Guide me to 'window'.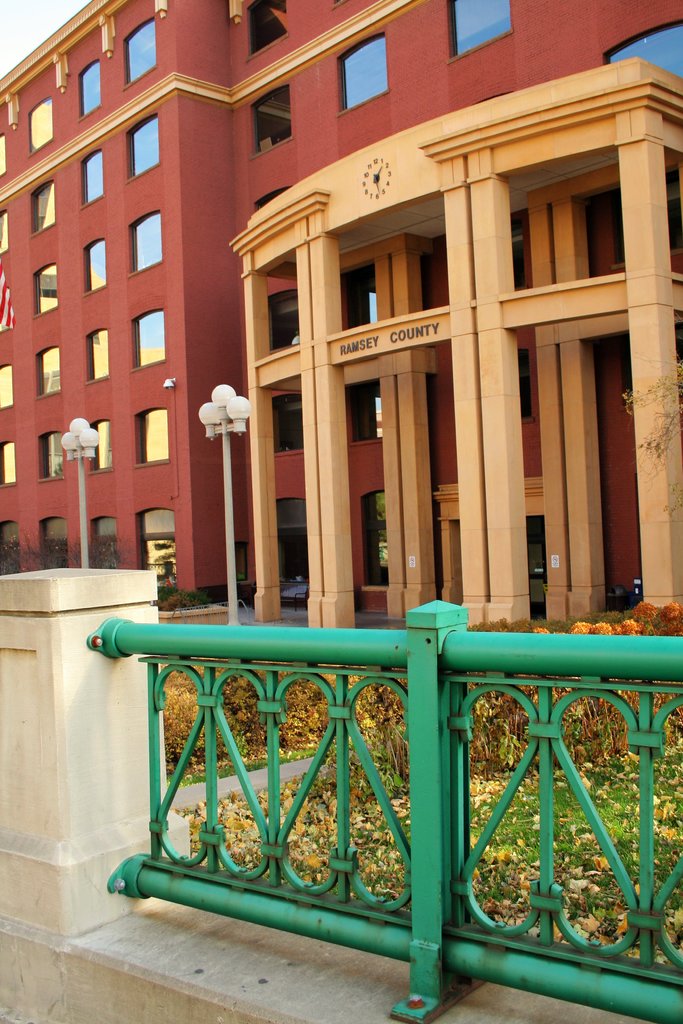
Guidance: left=243, top=0, right=282, bottom=59.
